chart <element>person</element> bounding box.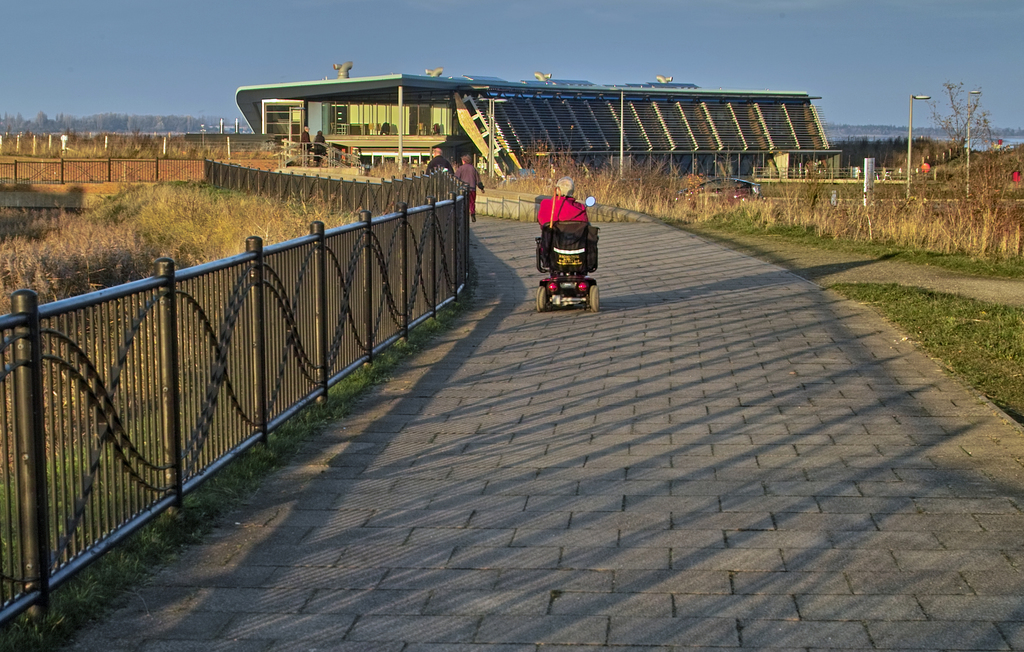
Charted: {"x1": 427, "y1": 147, "x2": 457, "y2": 176}.
